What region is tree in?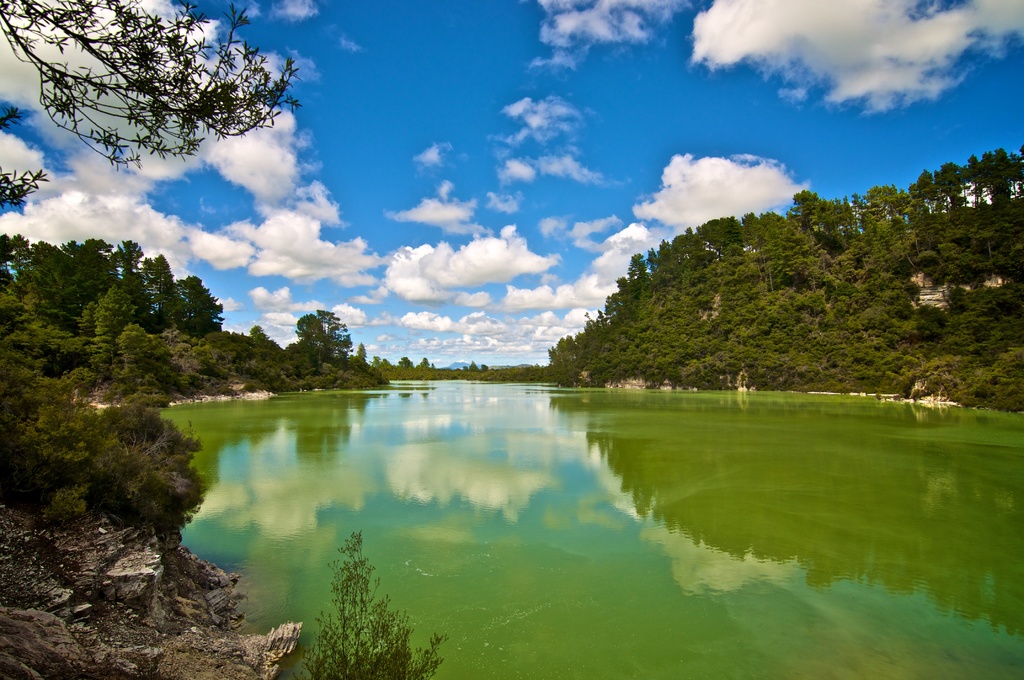
[0,0,291,204].
